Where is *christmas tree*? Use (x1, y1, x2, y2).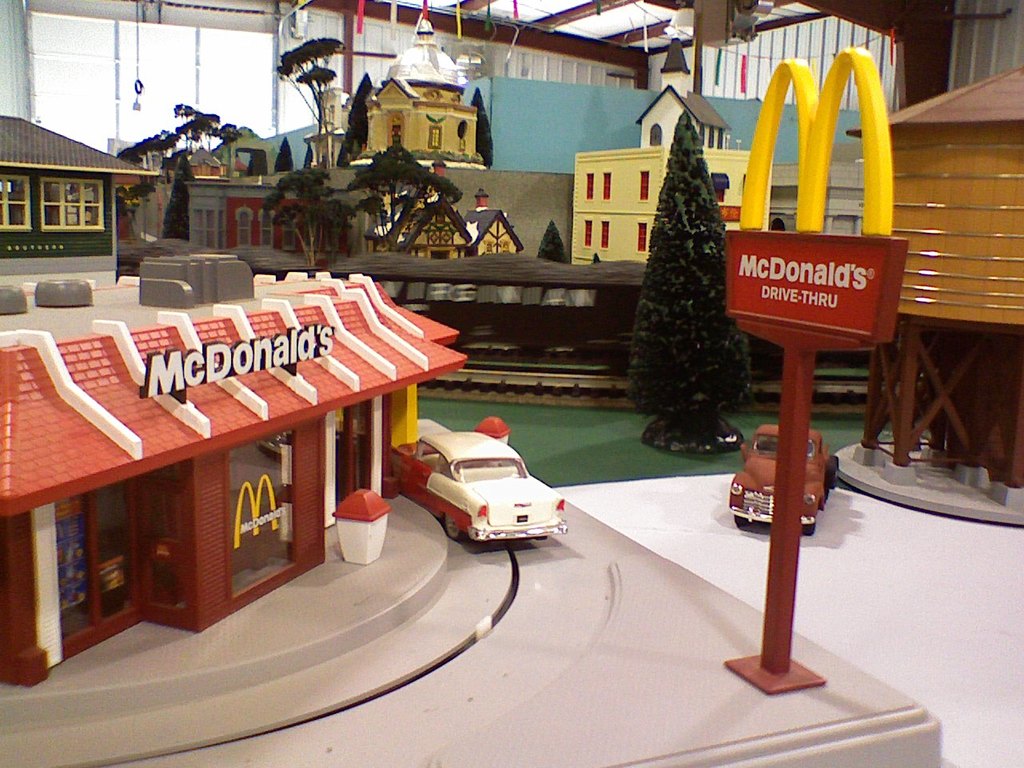
(459, 81, 495, 170).
